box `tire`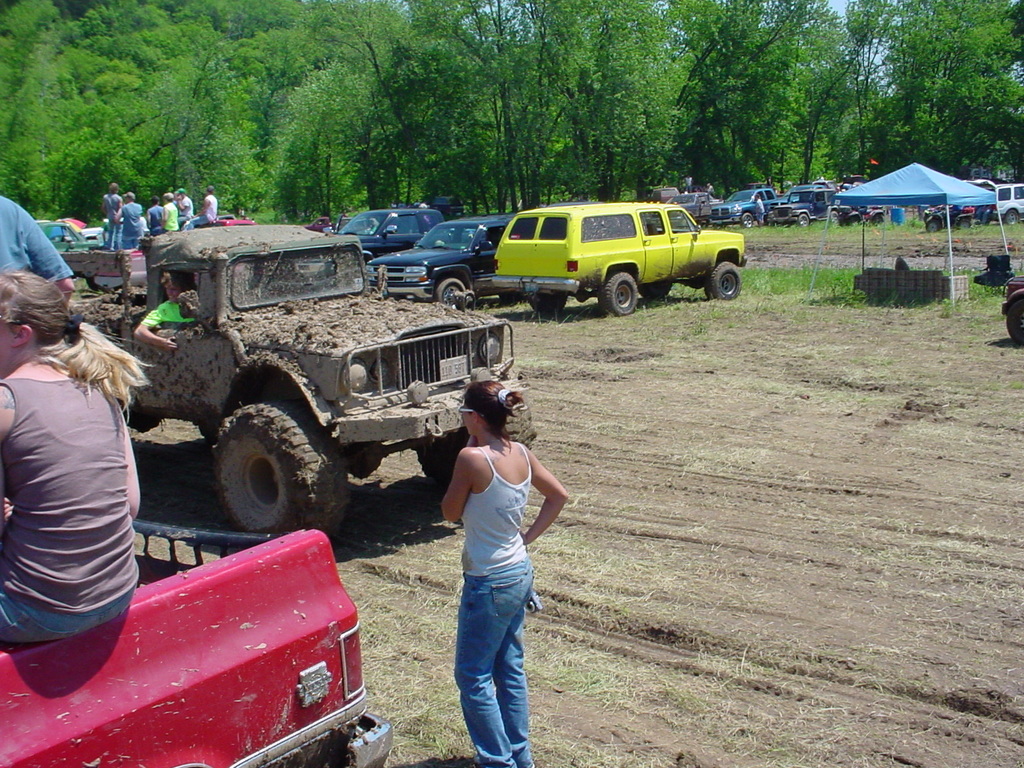
region(435, 276, 465, 308)
